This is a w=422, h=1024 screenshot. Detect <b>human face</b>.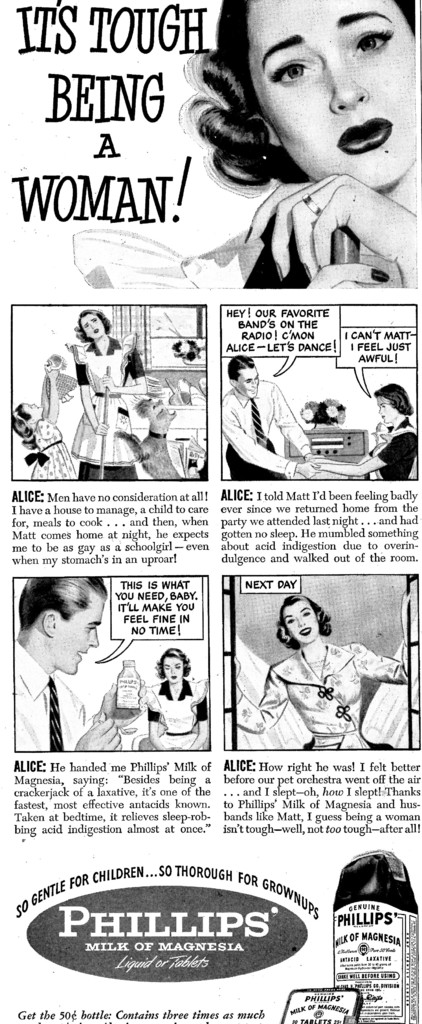
247 0 416 192.
